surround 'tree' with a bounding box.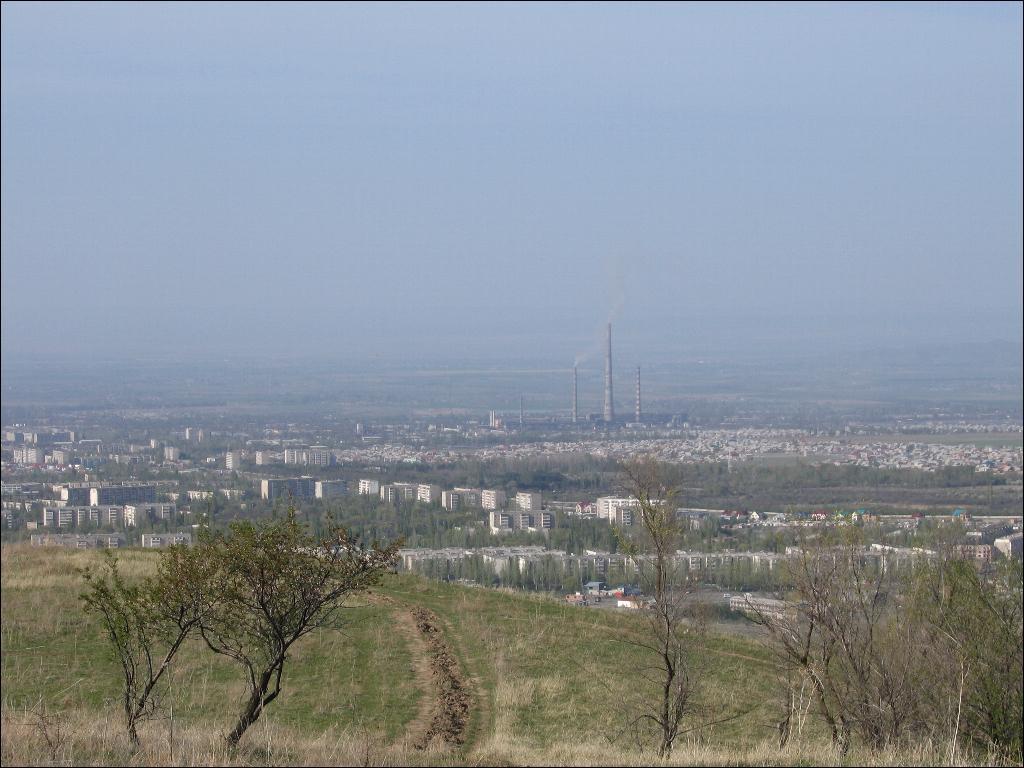
detection(719, 506, 880, 767).
